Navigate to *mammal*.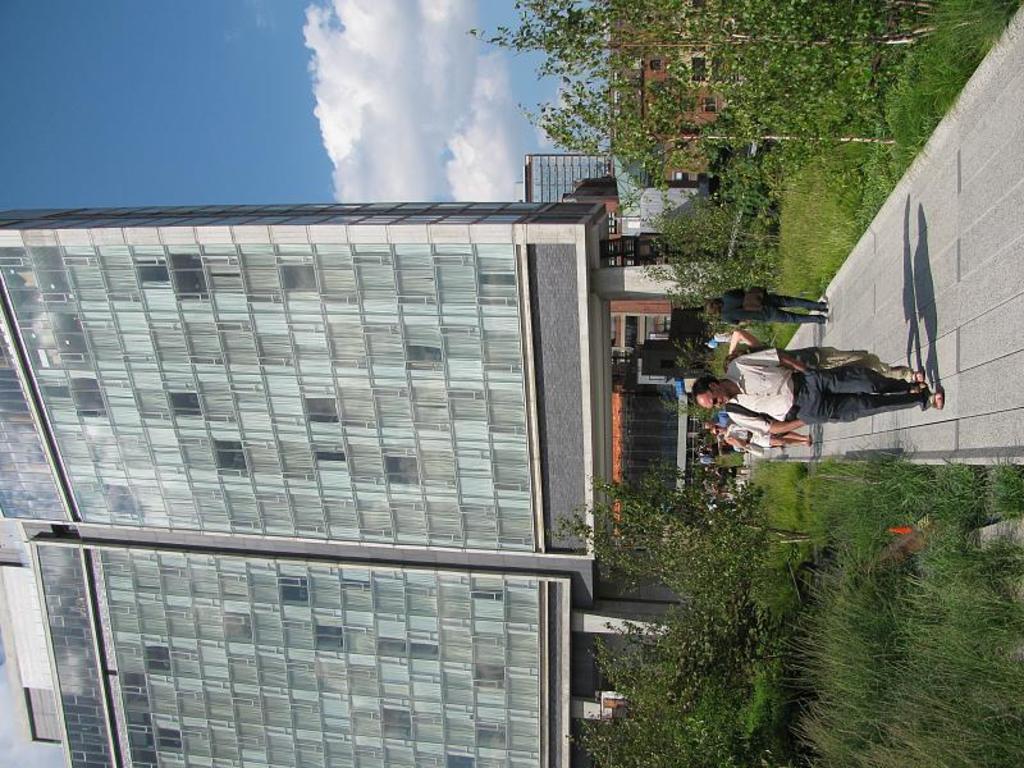
Navigation target: select_region(703, 291, 832, 325).
